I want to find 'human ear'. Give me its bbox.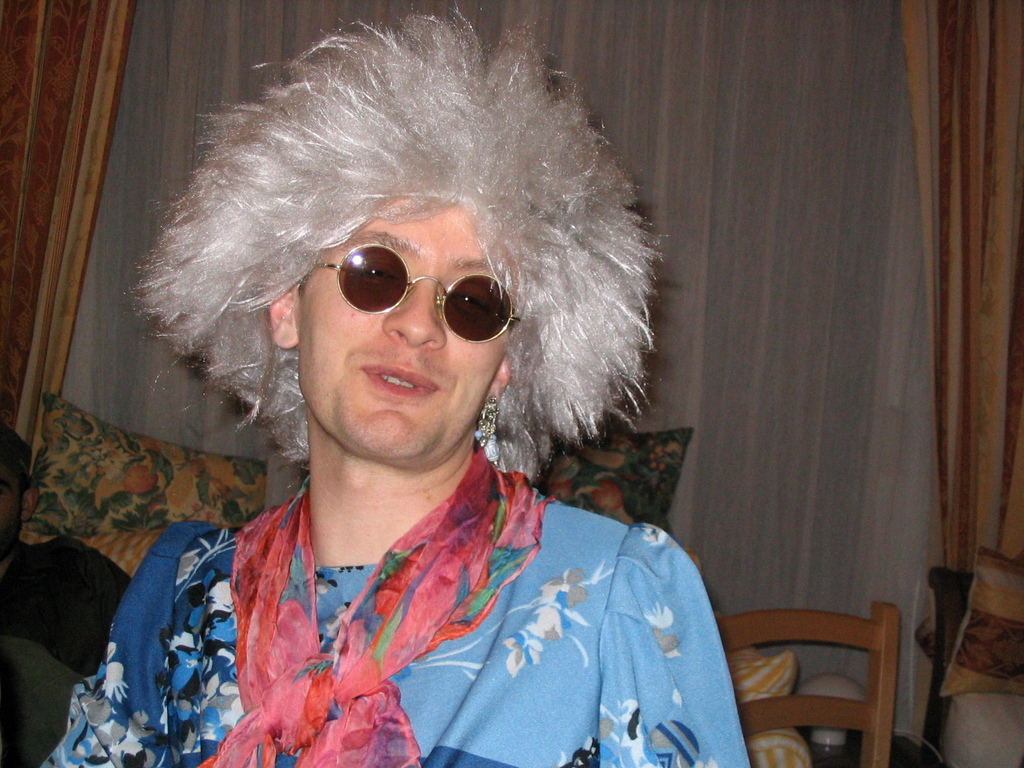
x1=483 y1=360 x2=510 y2=410.
